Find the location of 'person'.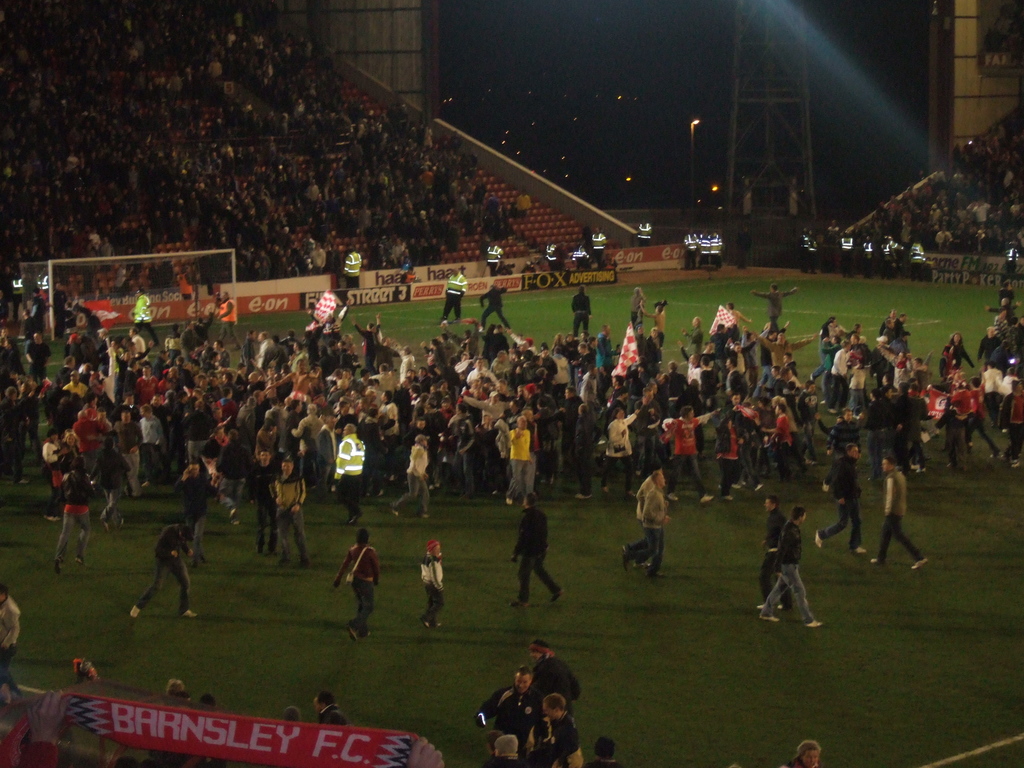
Location: 784 735 825 767.
